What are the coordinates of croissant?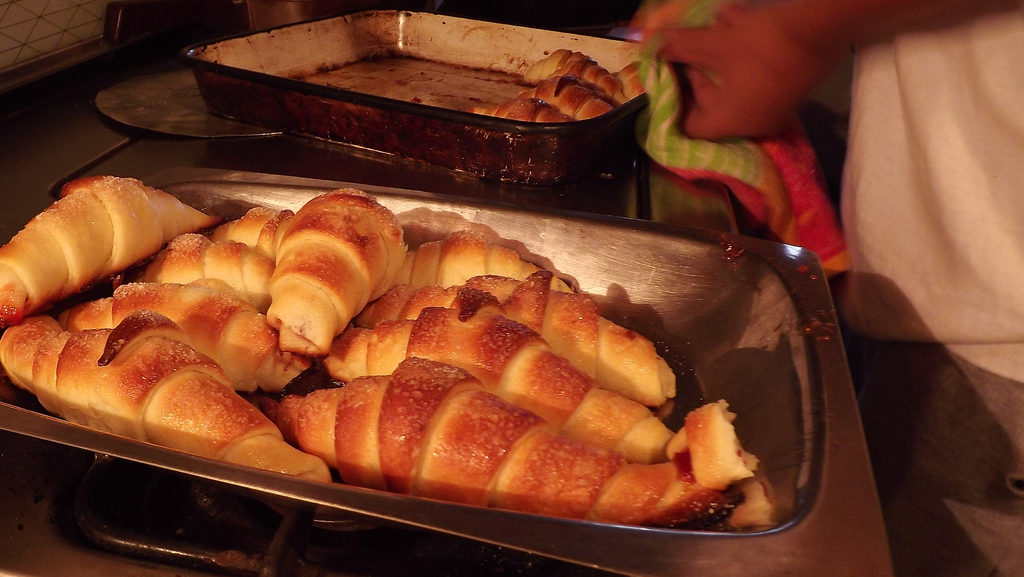
[522,77,609,120].
